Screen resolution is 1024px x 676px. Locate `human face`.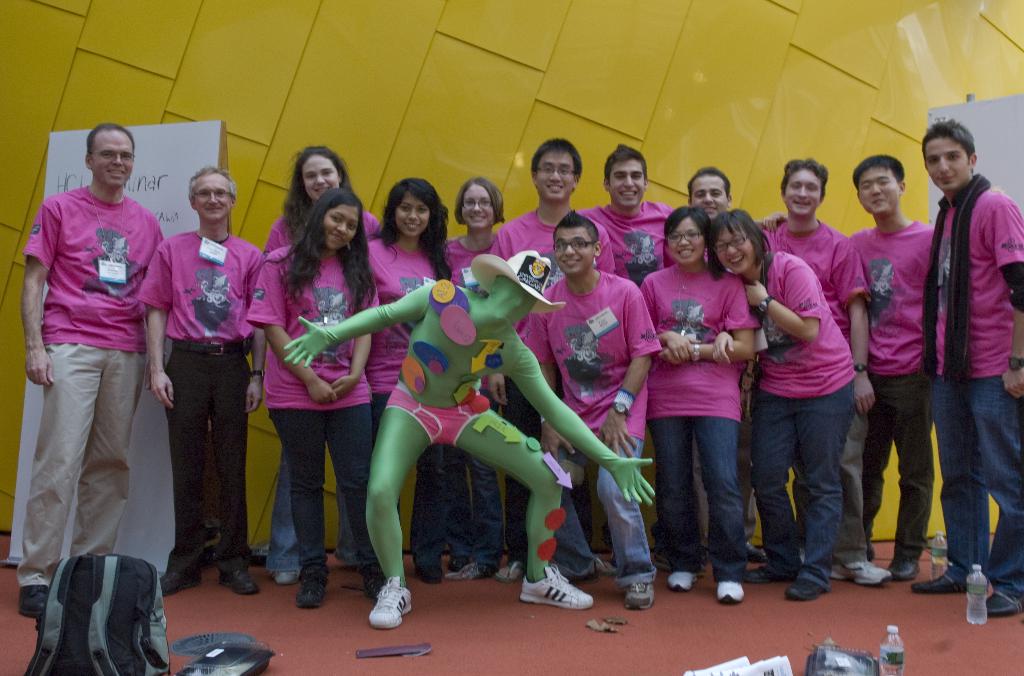
394 191 430 240.
